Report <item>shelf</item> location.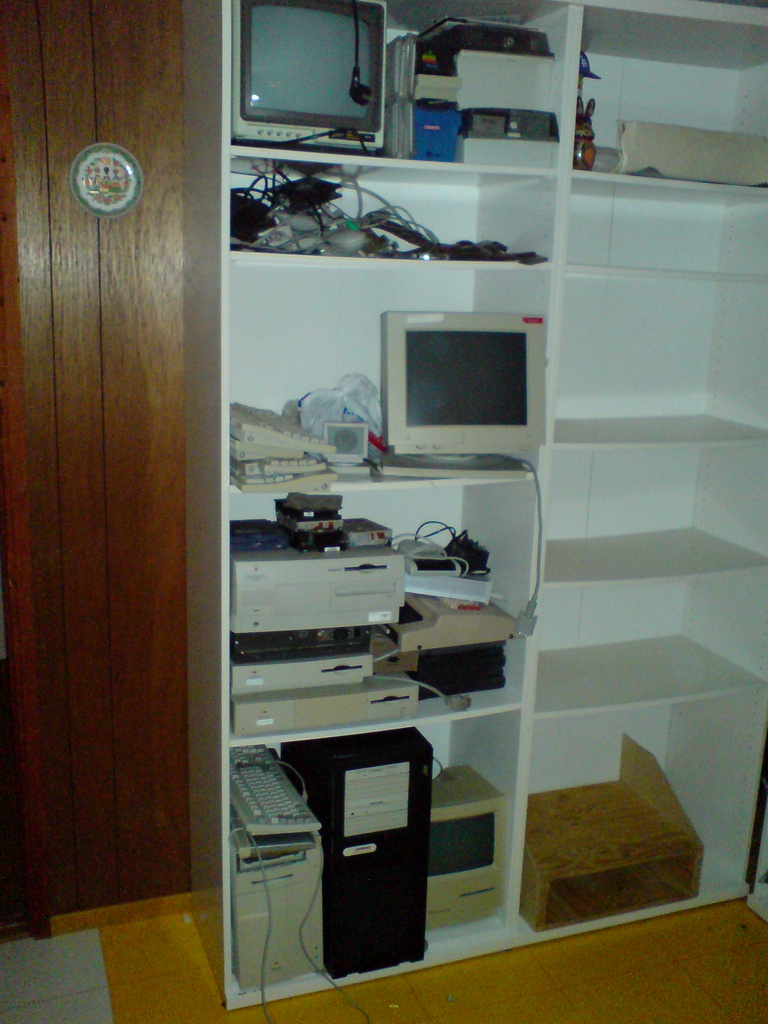
Report: [209,252,521,507].
